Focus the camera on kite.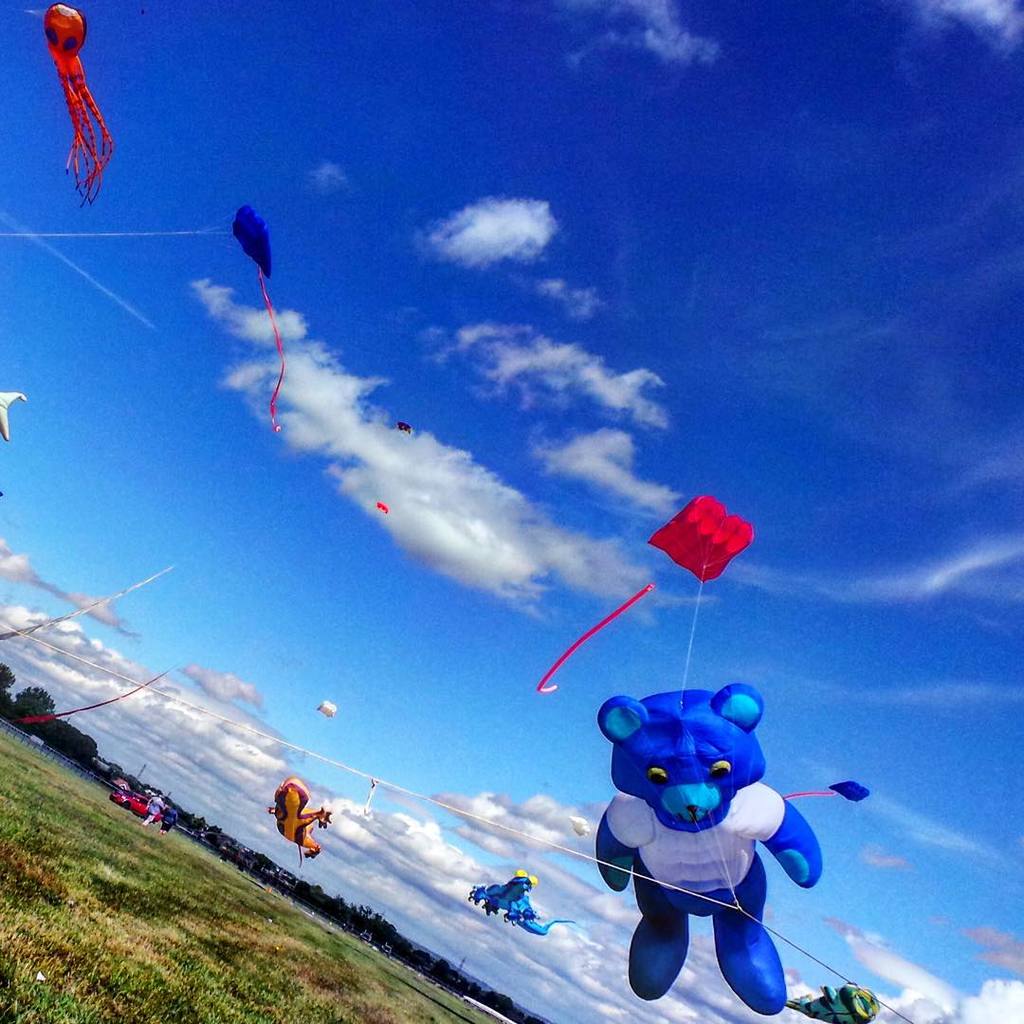
Focus region: pyautogui.locateOnScreen(393, 421, 415, 439).
